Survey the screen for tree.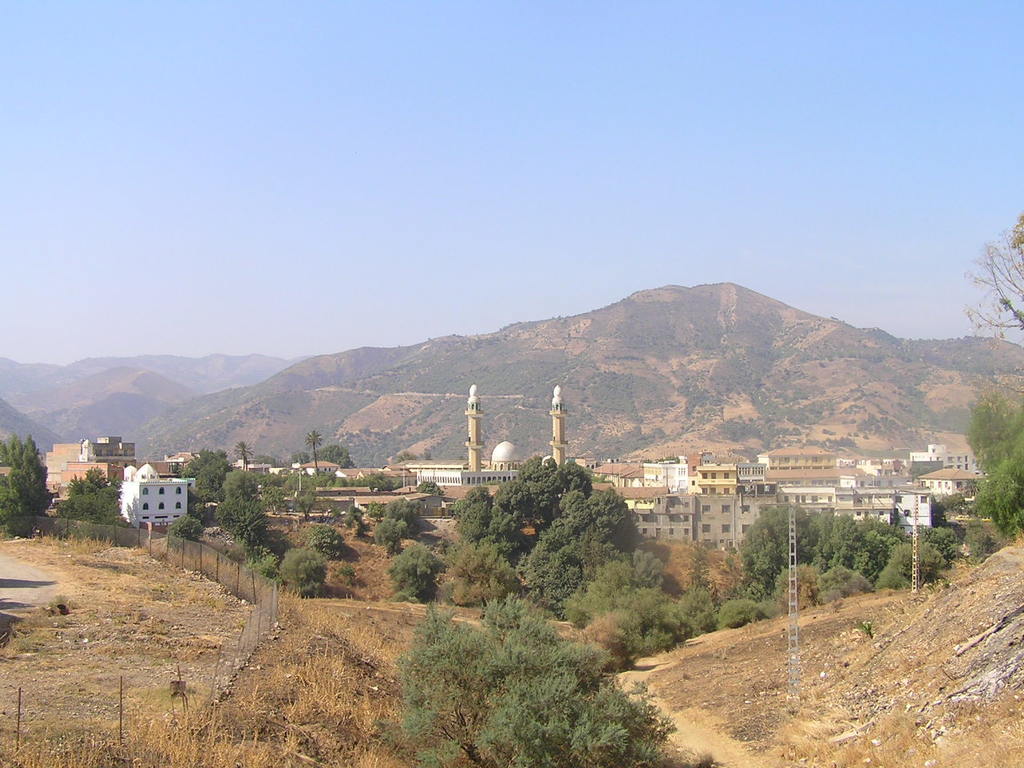
Survey found: 168/506/208/544.
